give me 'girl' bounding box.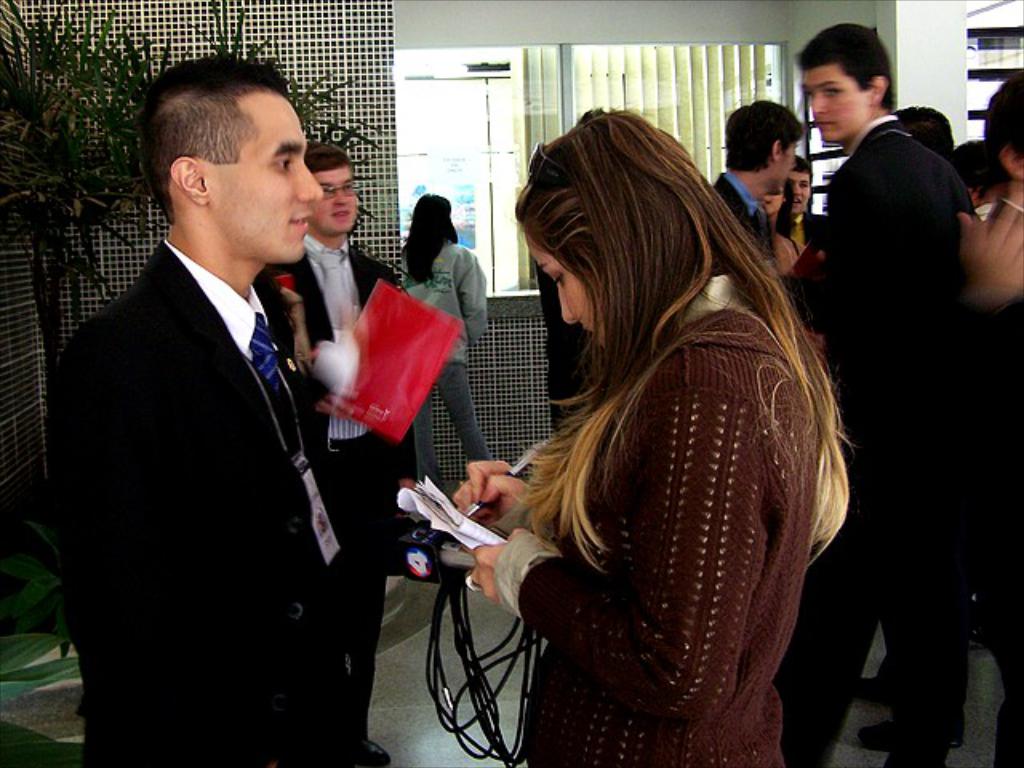
[448,98,851,766].
